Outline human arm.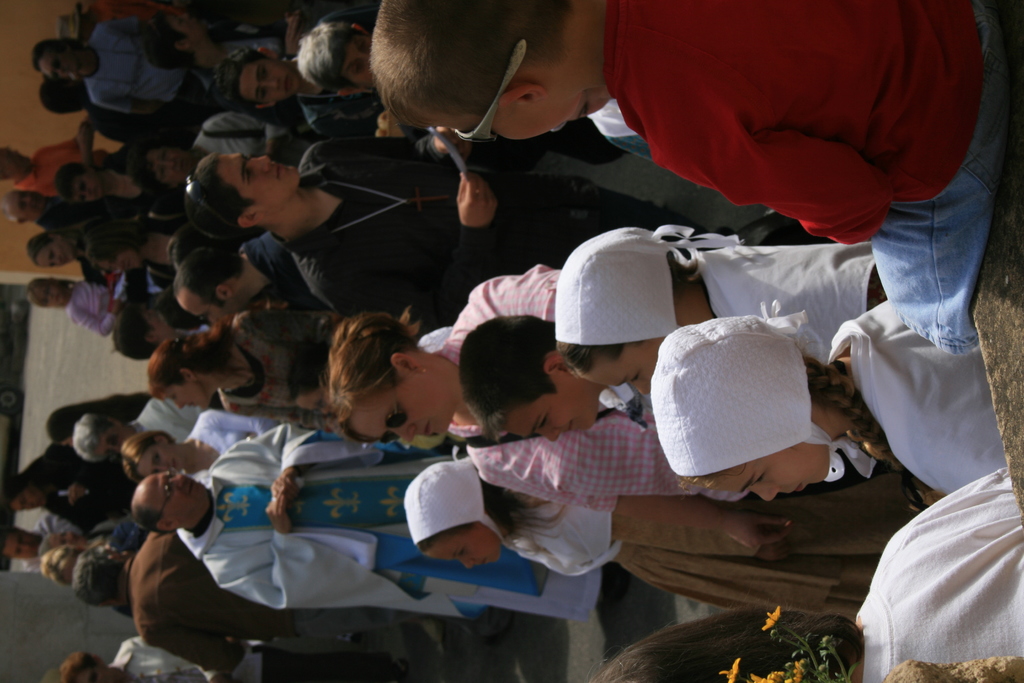
Outline: l=92, t=88, r=165, b=127.
